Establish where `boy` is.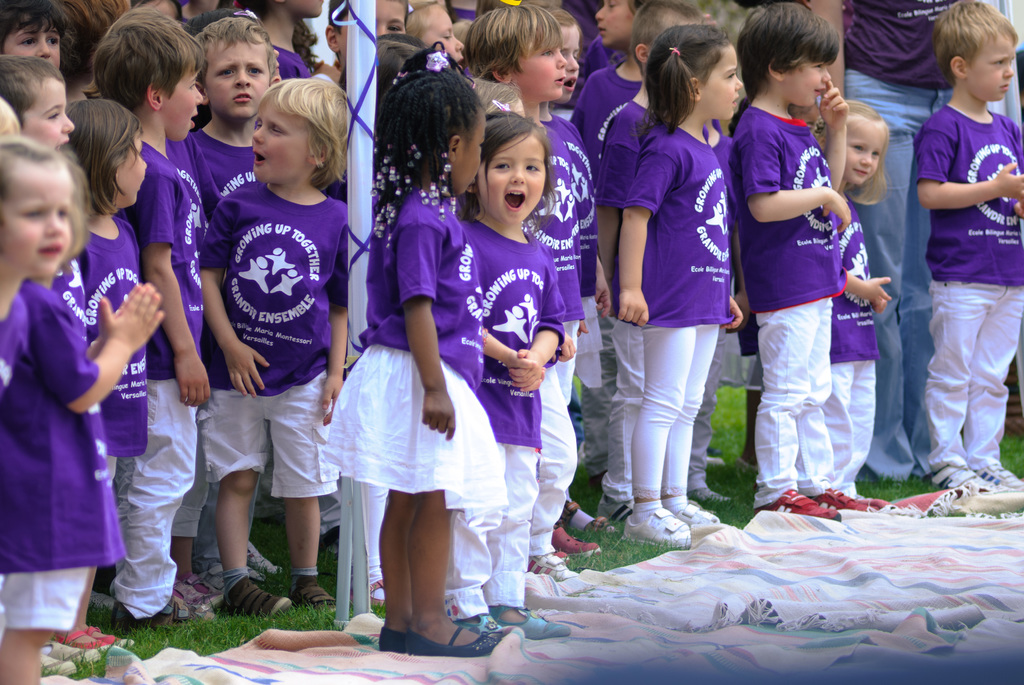
Established at x1=730 y1=1 x2=891 y2=517.
